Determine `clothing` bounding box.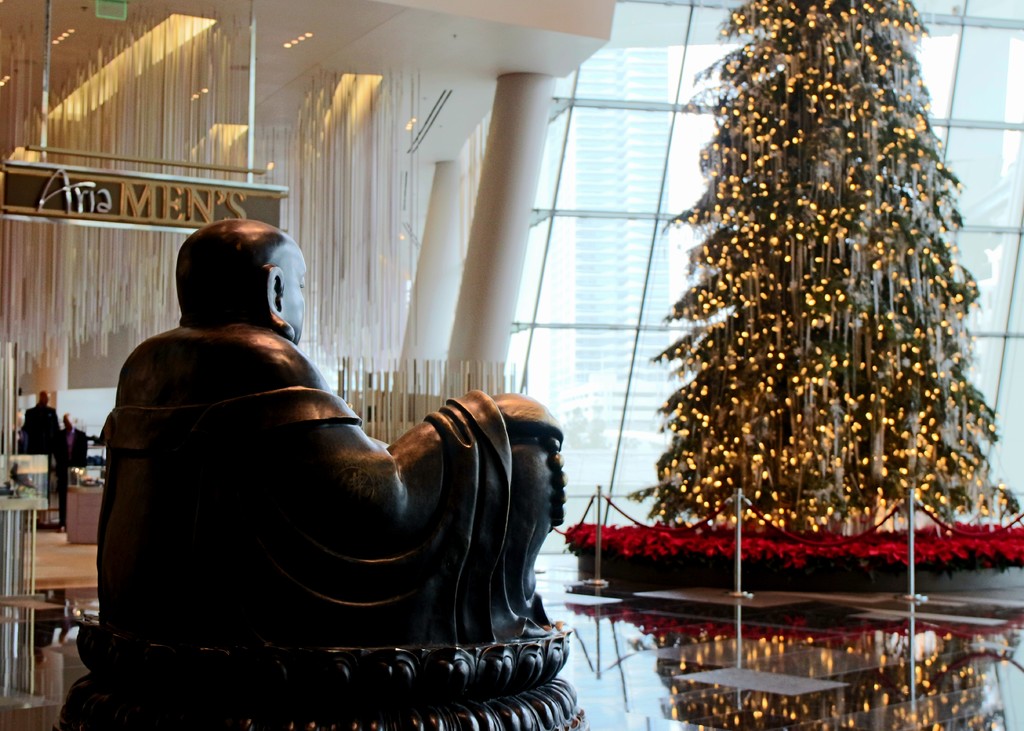
Determined: [89, 275, 554, 707].
